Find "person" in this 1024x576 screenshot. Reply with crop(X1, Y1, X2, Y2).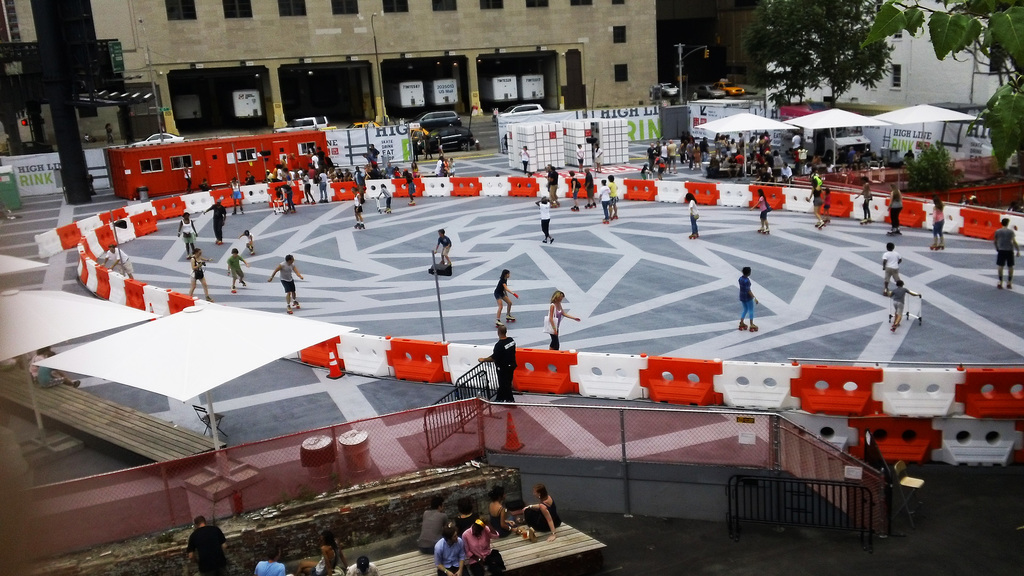
crop(239, 230, 255, 256).
